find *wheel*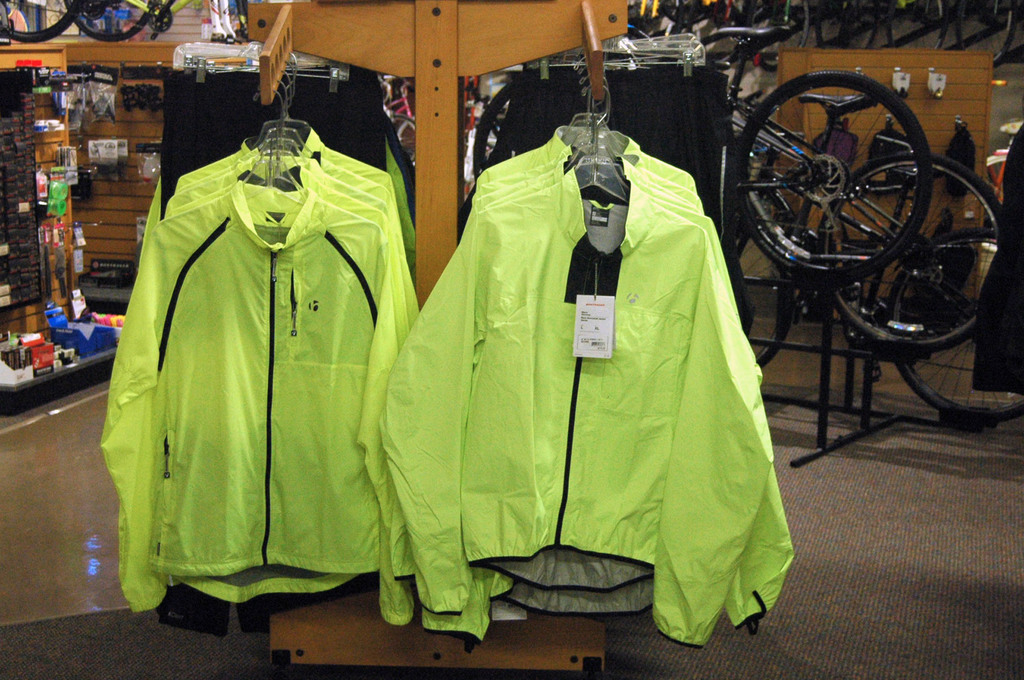
723/213/801/368
